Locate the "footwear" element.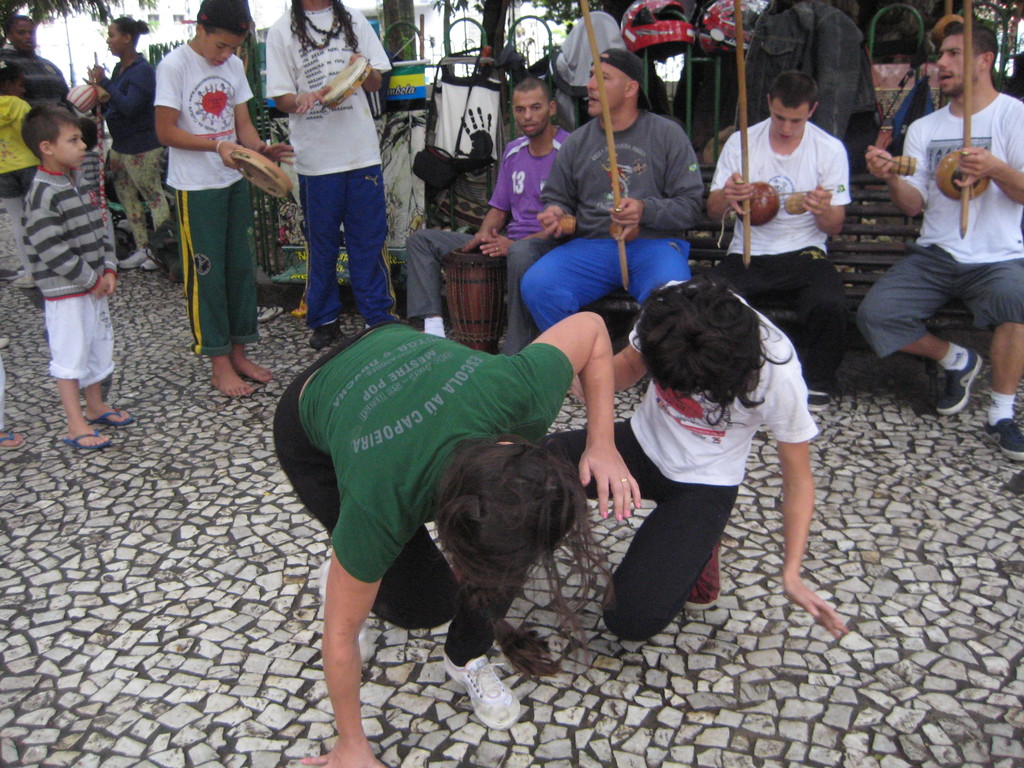
Element bbox: bbox=(684, 540, 719, 610).
